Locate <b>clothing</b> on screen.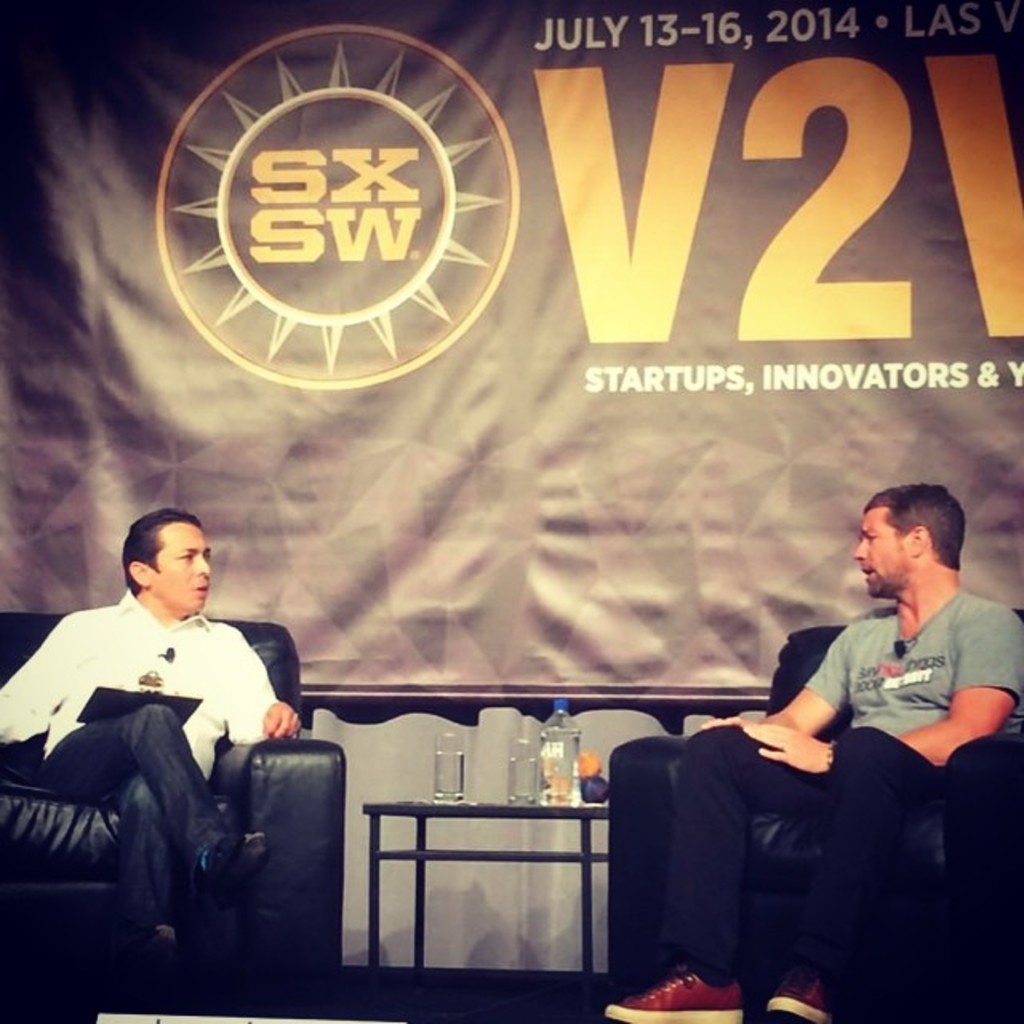
On screen at (x1=0, y1=581, x2=290, y2=773).
